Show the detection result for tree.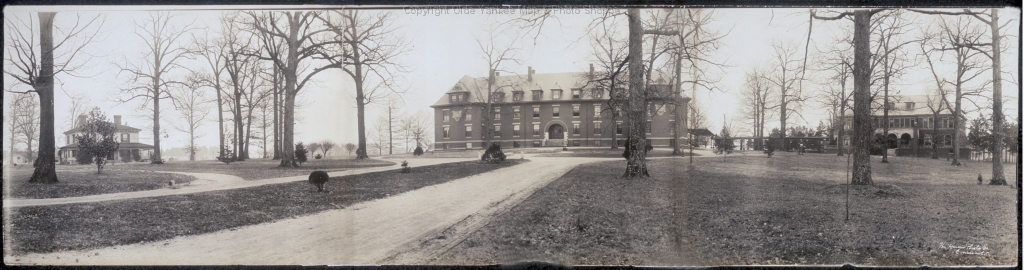
194, 5, 251, 166.
